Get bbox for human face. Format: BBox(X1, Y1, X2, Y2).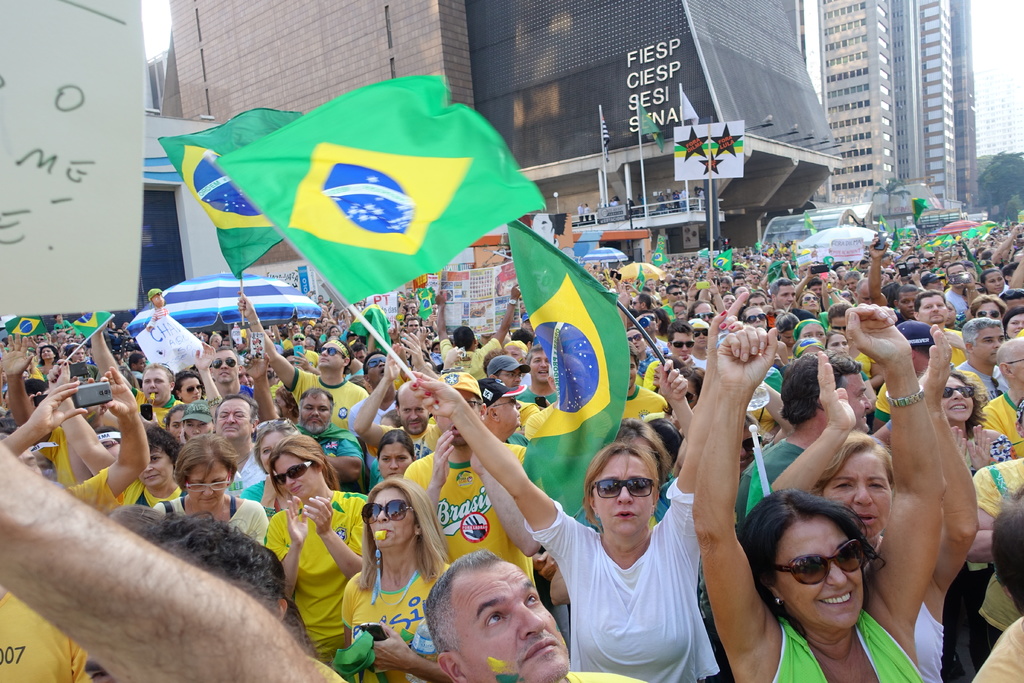
BBox(206, 397, 252, 443).
